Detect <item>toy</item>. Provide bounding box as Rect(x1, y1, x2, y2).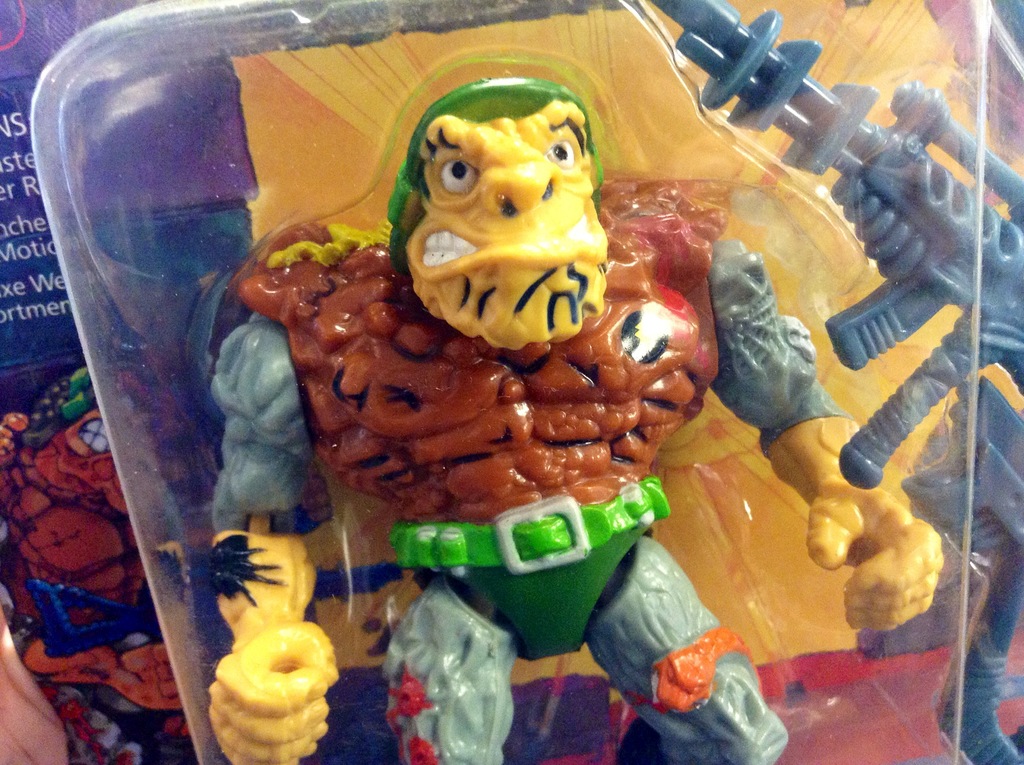
Rect(205, 74, 944, 764).
